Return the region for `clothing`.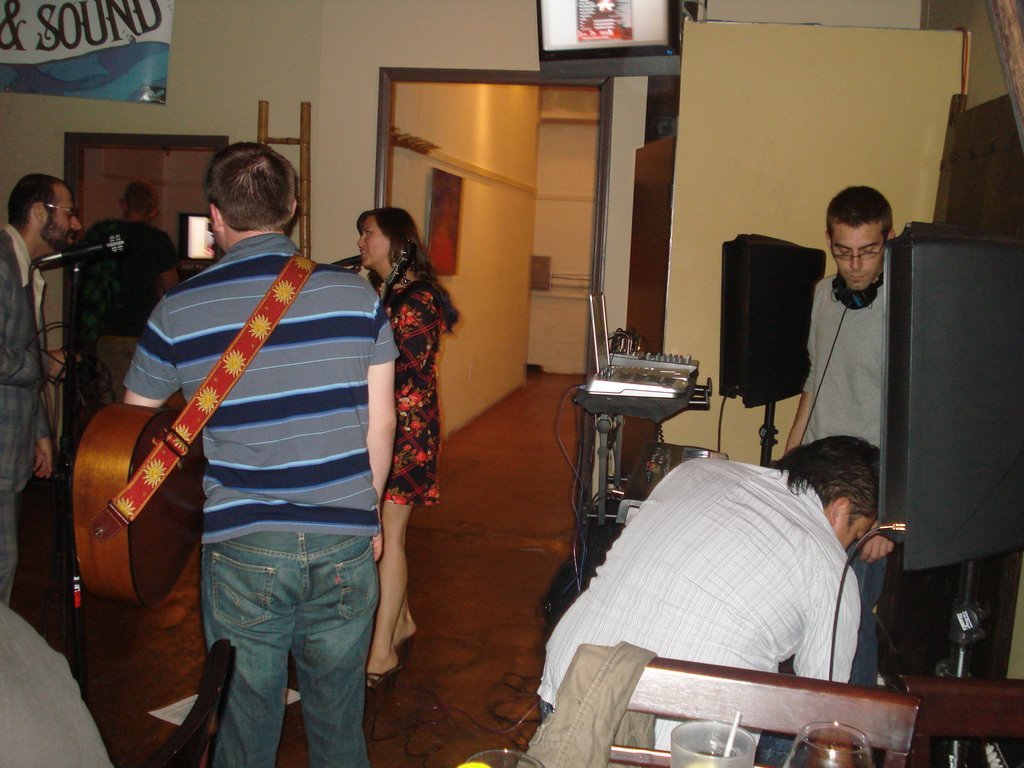
(x1=380, y1=279, x2=445, y2=503).
